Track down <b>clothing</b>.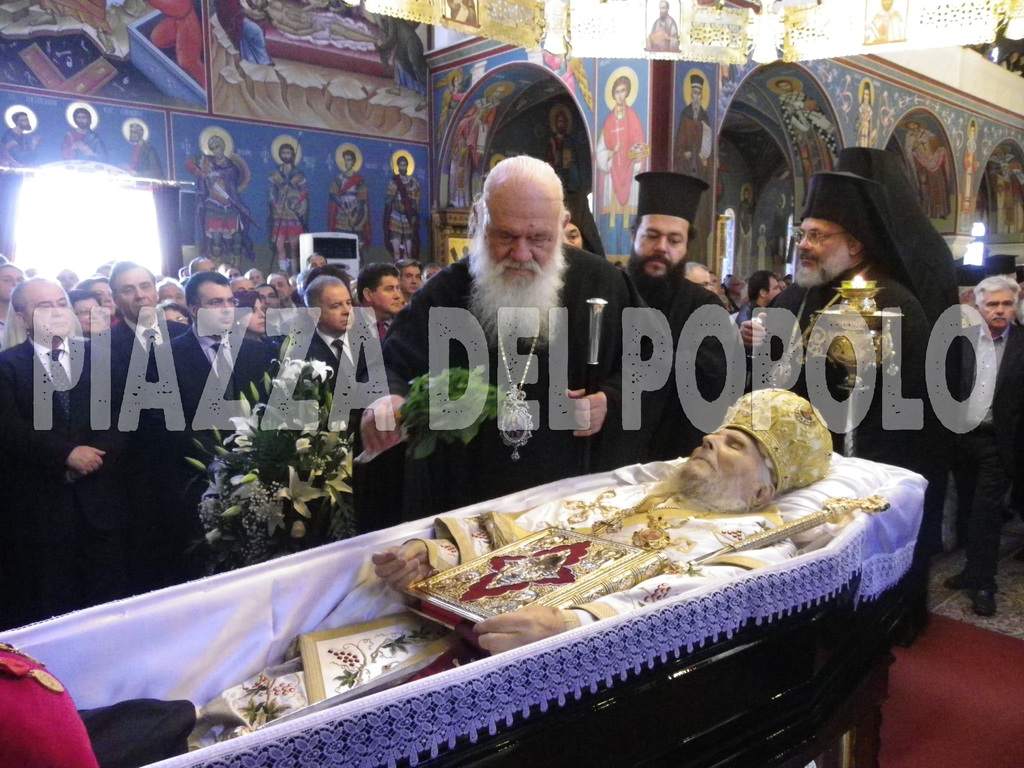
Tracked to bbox(120, 140, 168, 179).
